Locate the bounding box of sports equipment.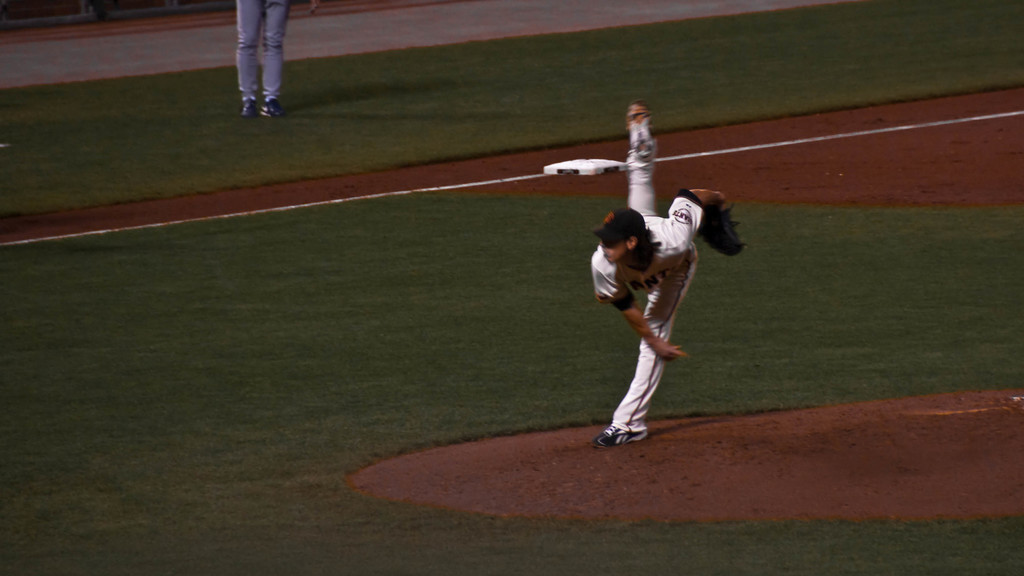
Bounding box: region(595, 423, 648, 441).
